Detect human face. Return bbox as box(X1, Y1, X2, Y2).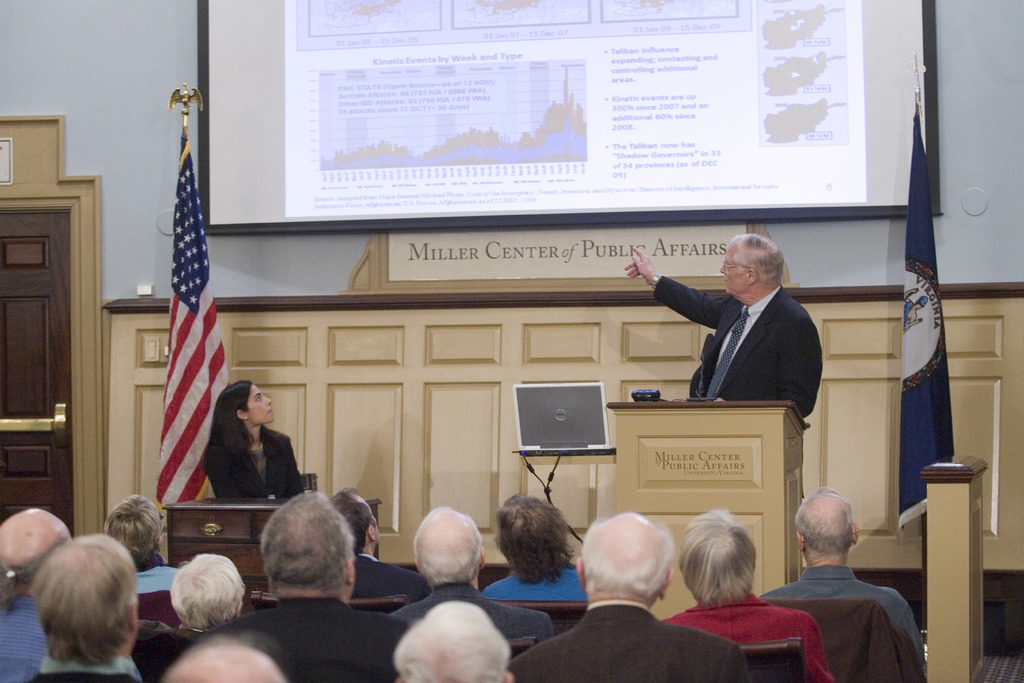
box(244, 383, 278, 422).
